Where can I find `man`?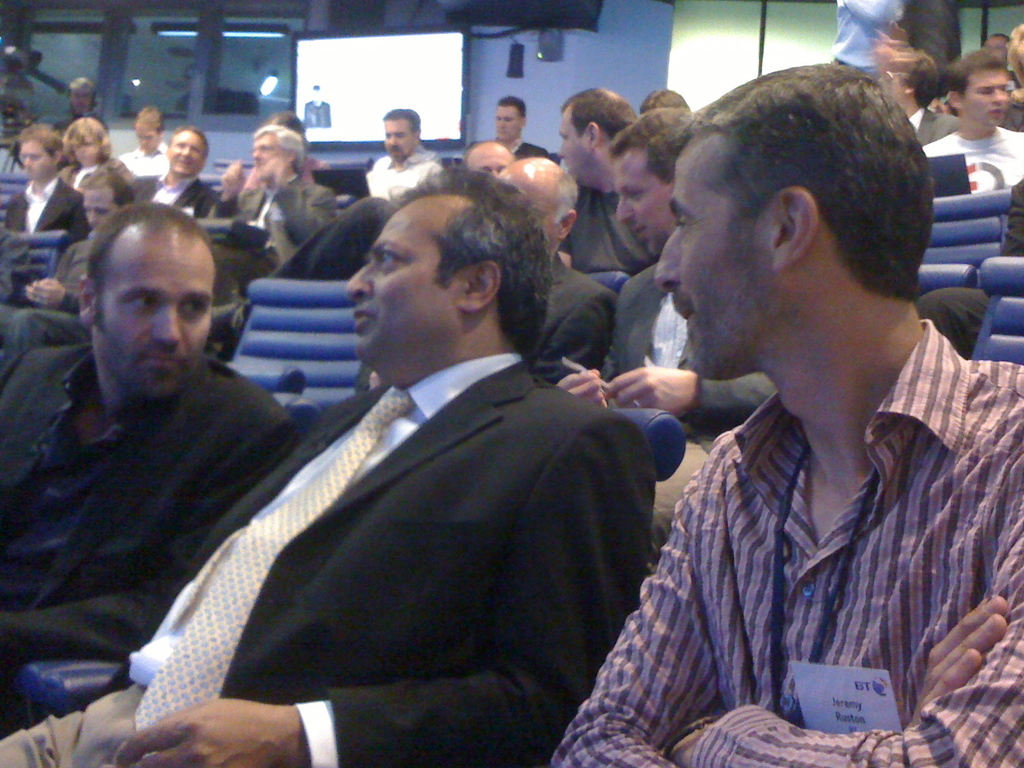
You can find it at select_region(926, 55, 1023, 211).
